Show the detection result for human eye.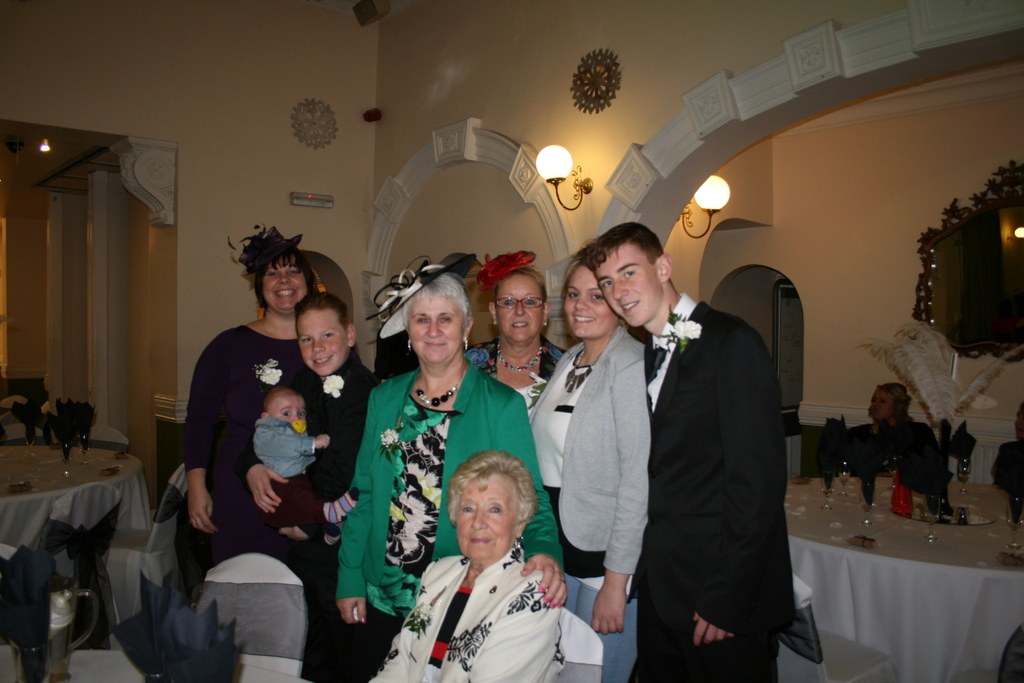
[598, 279, 611, 290].
